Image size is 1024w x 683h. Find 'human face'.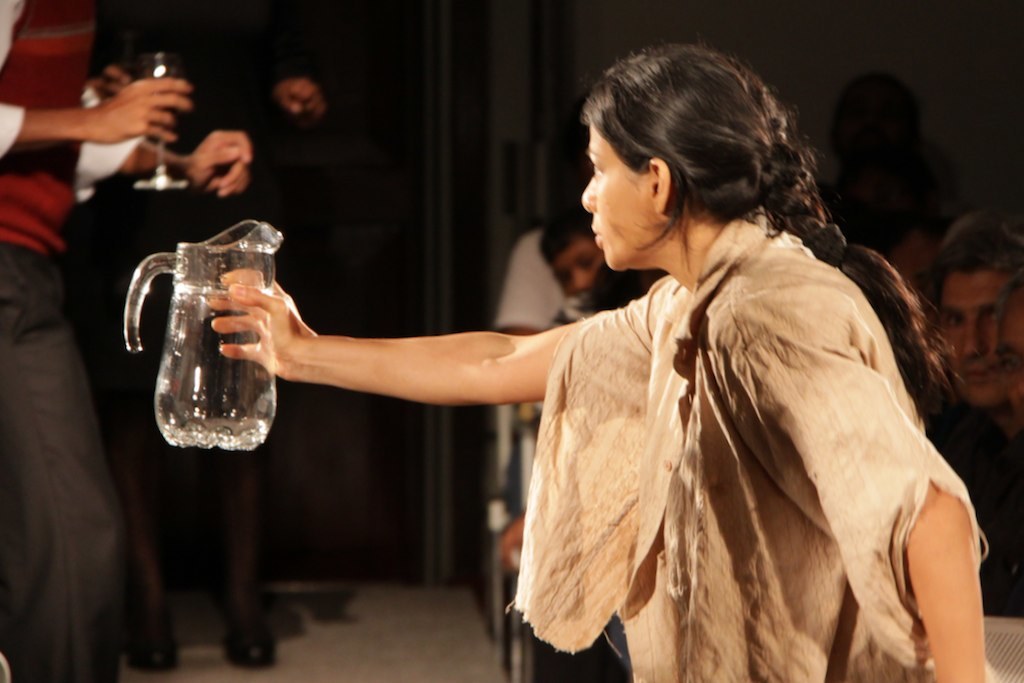
bbox(551, 232, 610, 290).
